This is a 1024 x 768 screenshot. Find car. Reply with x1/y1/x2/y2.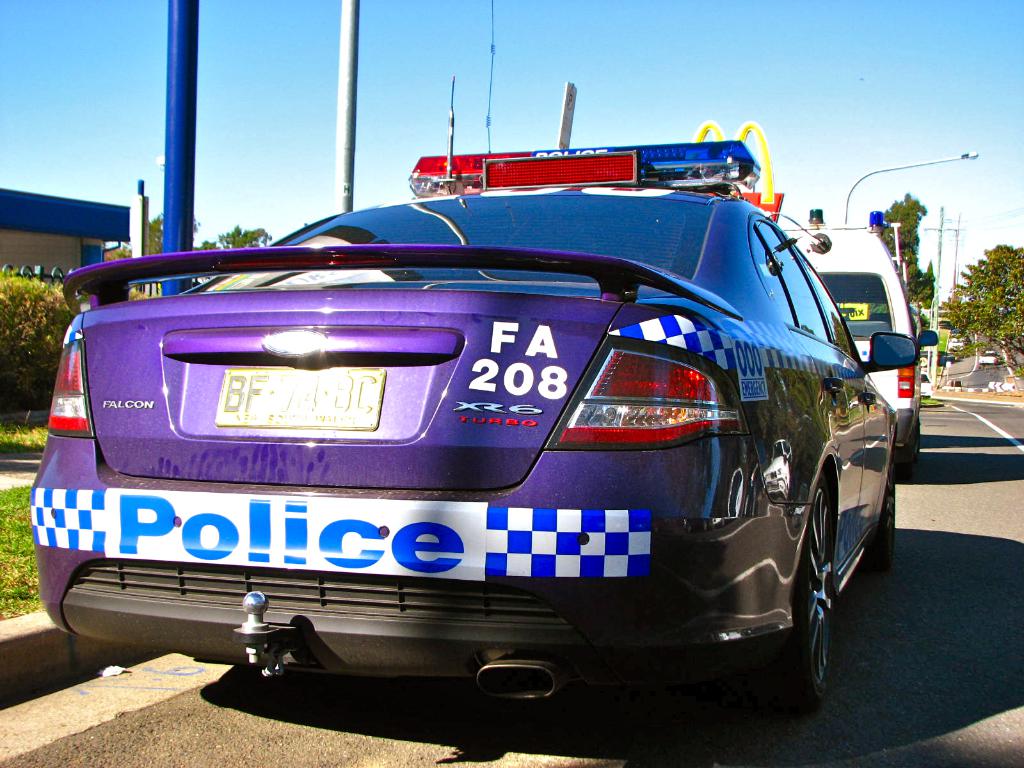
31/138/900/709.
